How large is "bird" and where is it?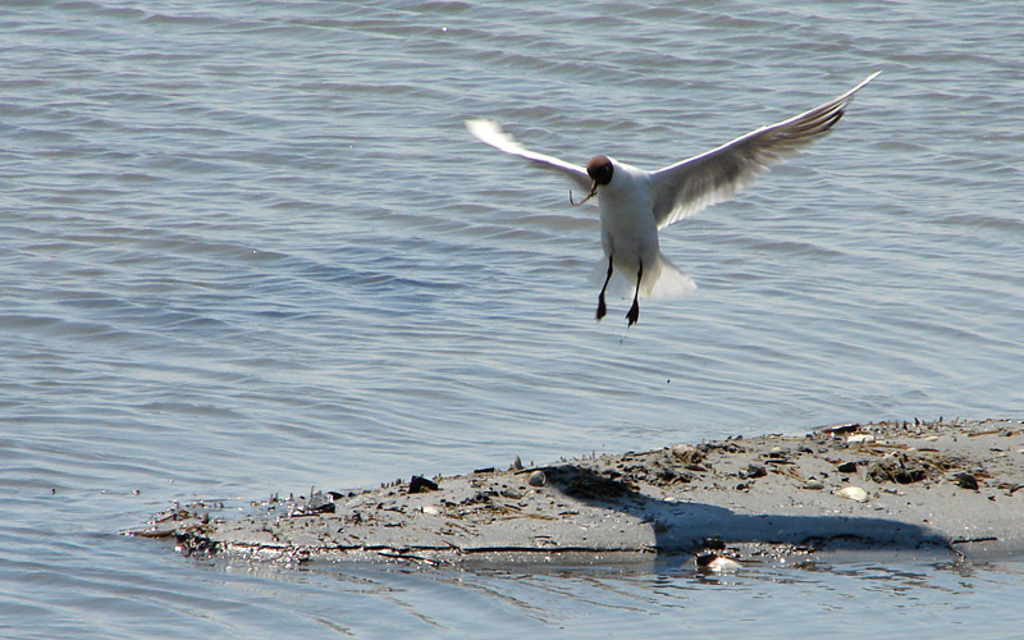
Bounding box: box=[467, 70, 868, 312].
